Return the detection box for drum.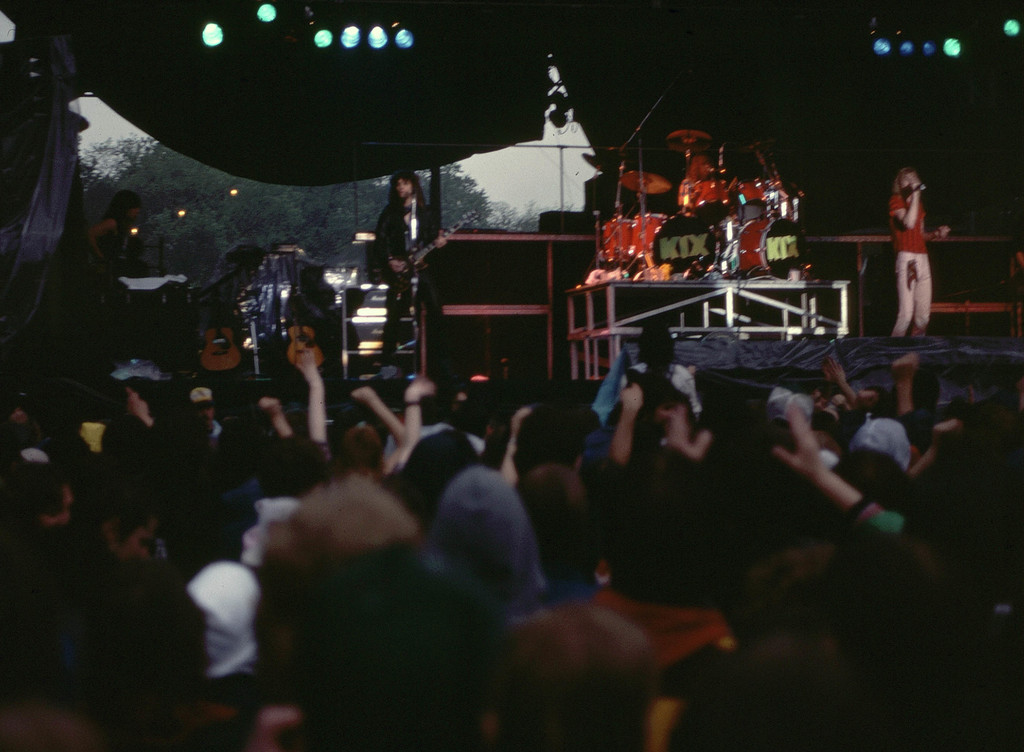
left=634, top=212, right=665, bottom=260.
